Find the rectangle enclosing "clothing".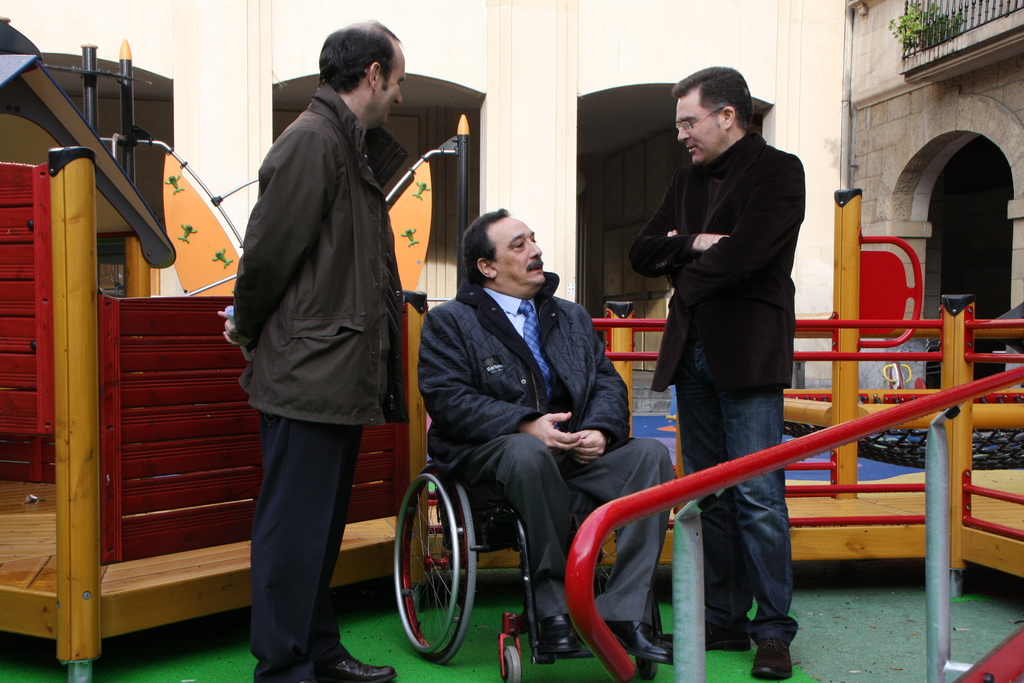
select_region(617, 131, 817, 650).
